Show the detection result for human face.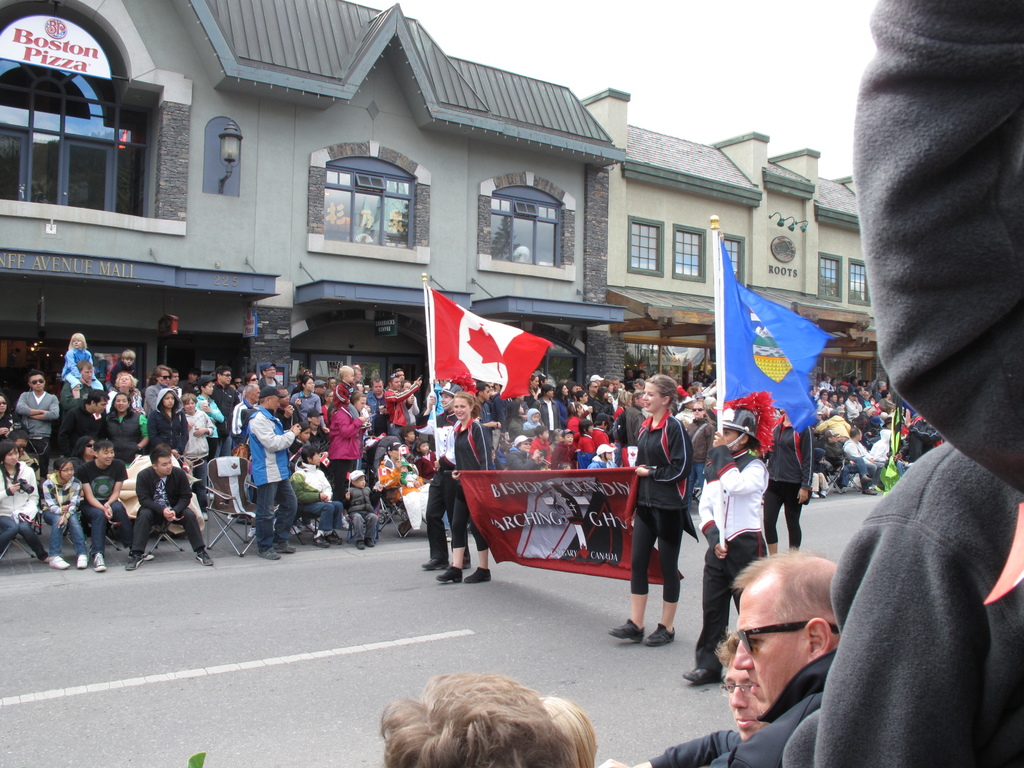
[x1=605, y1=383, x2=615, y2=393].
